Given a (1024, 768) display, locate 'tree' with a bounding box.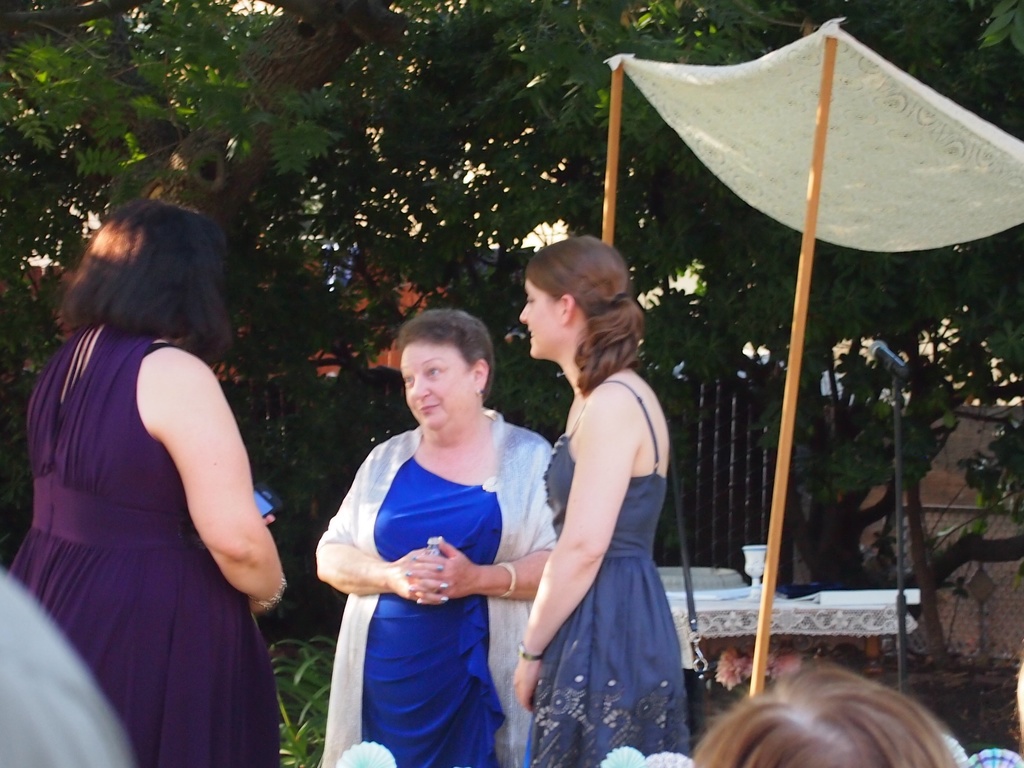
Located: (493,2,1023,589).
